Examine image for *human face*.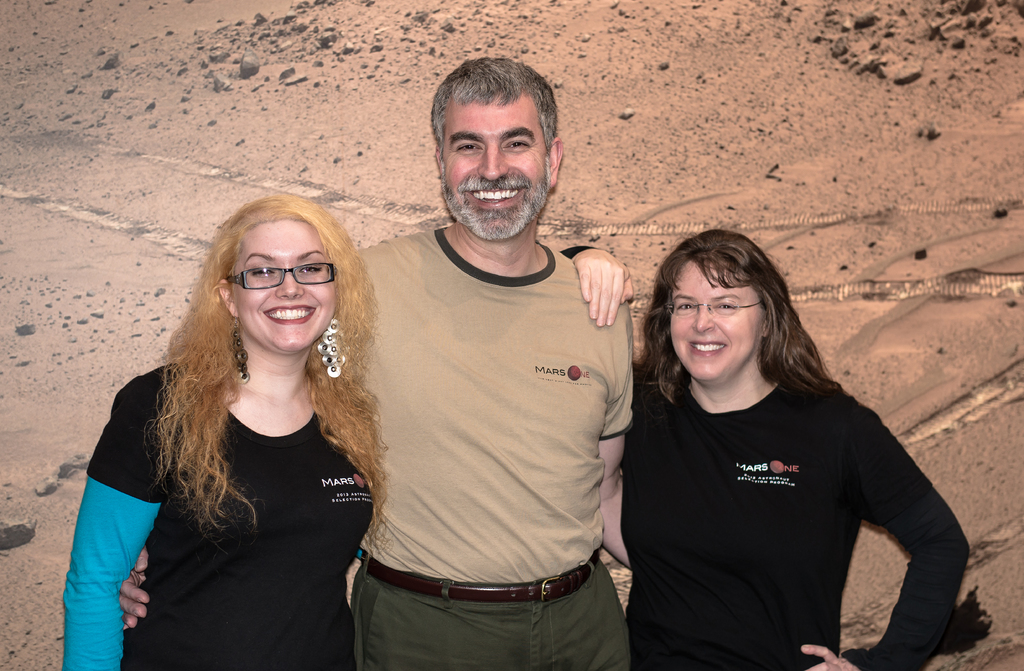
Examination result: 442, 92, 547, 239.
